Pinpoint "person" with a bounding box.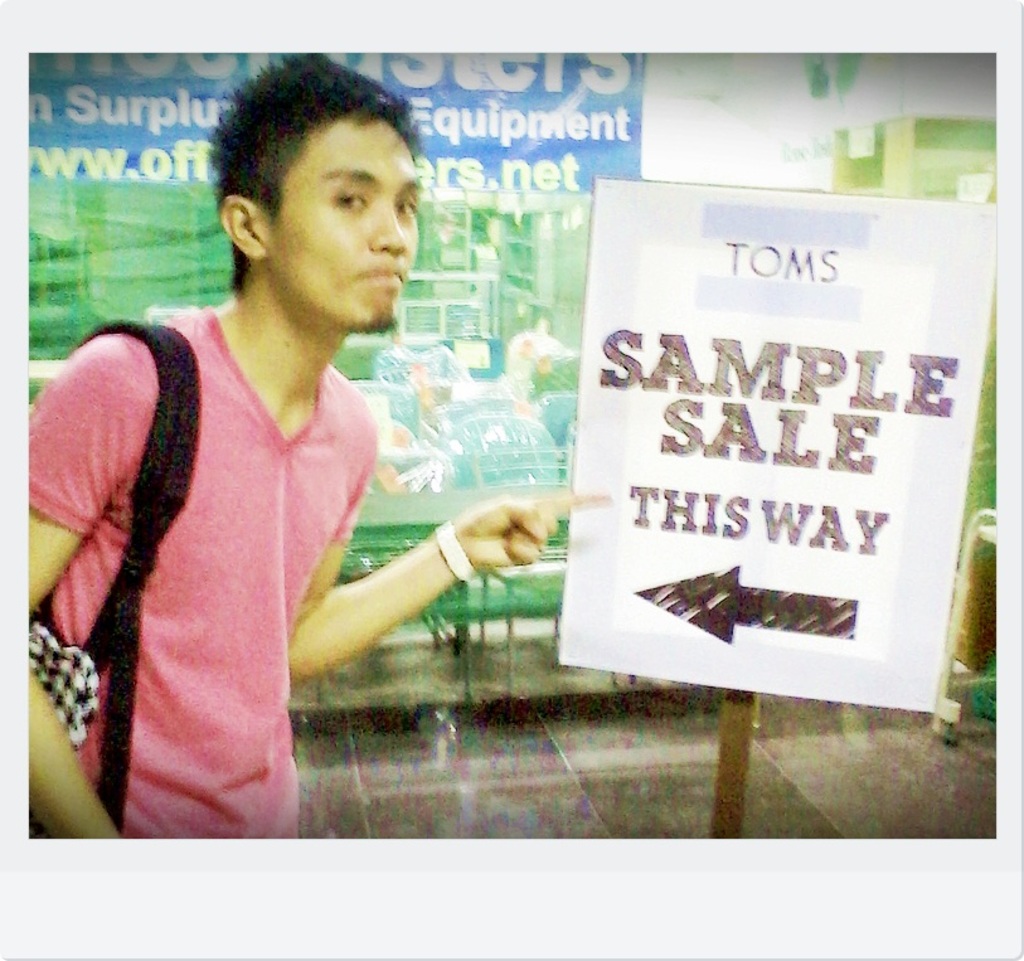
{"x1": 26, "y1": 53, "x2": 612, "y2": 841}.
